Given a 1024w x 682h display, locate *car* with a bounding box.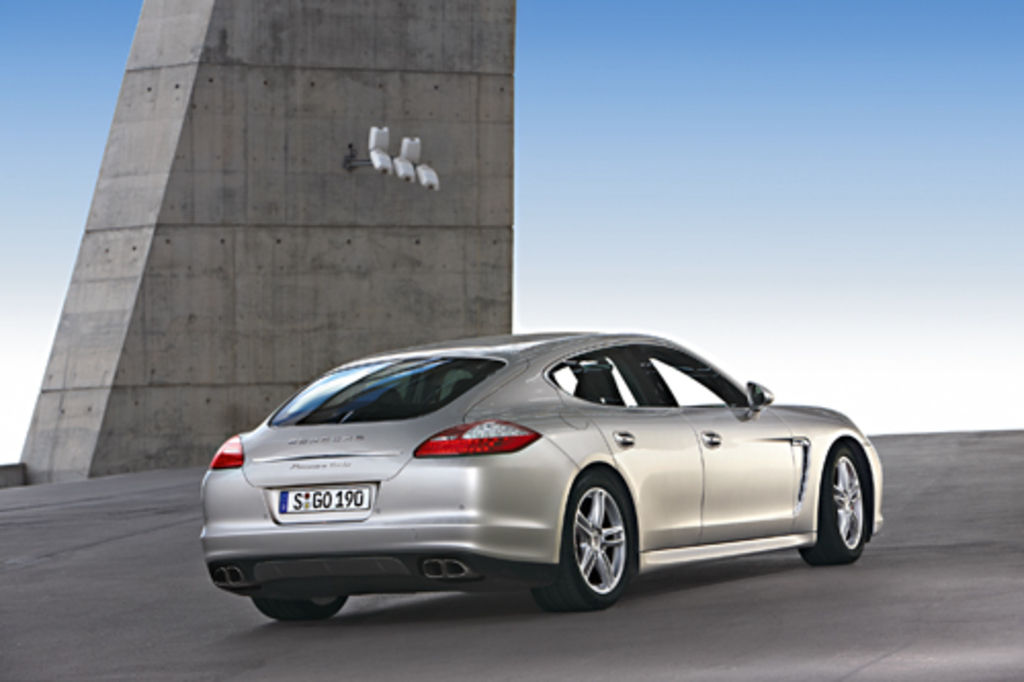
Located: (182,326,899,616).
